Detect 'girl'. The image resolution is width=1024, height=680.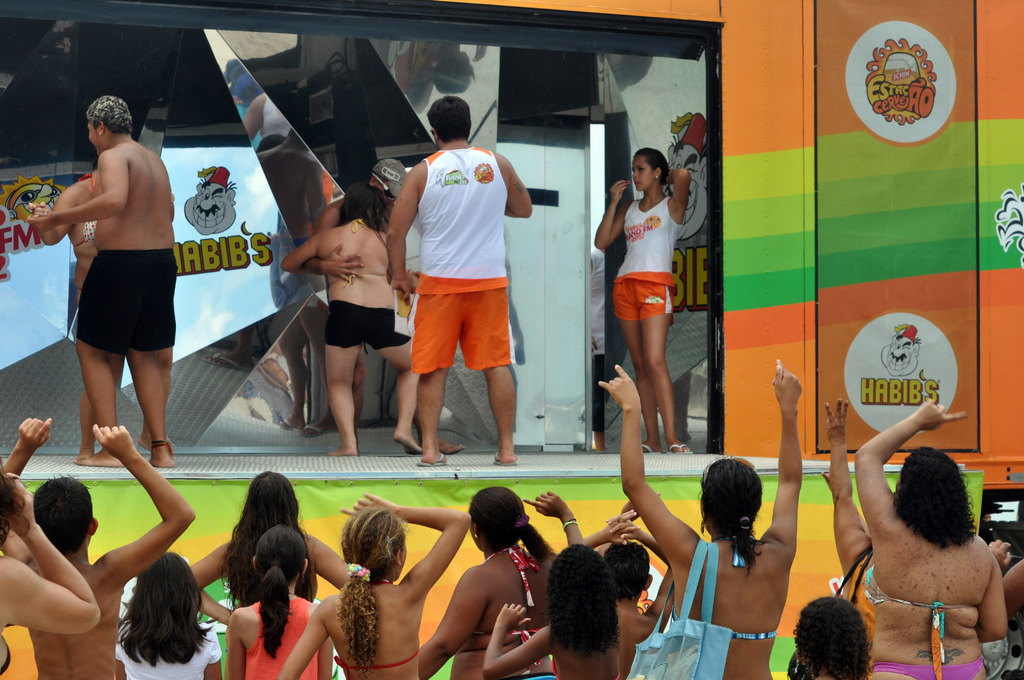
rect(276, 181, 428, 464).
